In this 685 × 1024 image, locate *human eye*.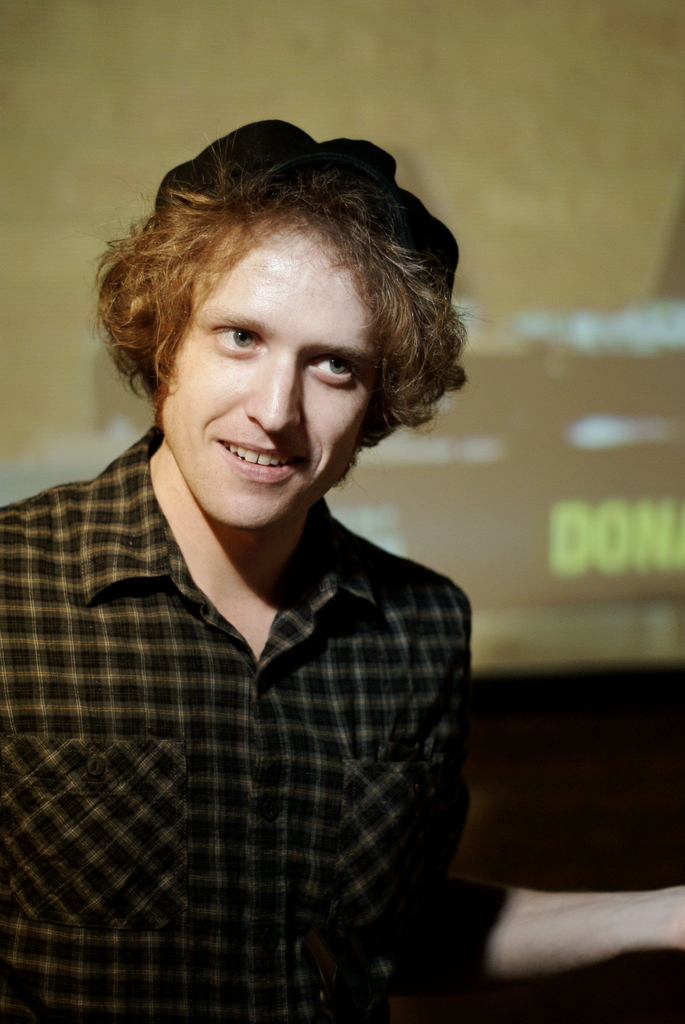
Bounding box: bbox=[308, 356, 363, 391].
